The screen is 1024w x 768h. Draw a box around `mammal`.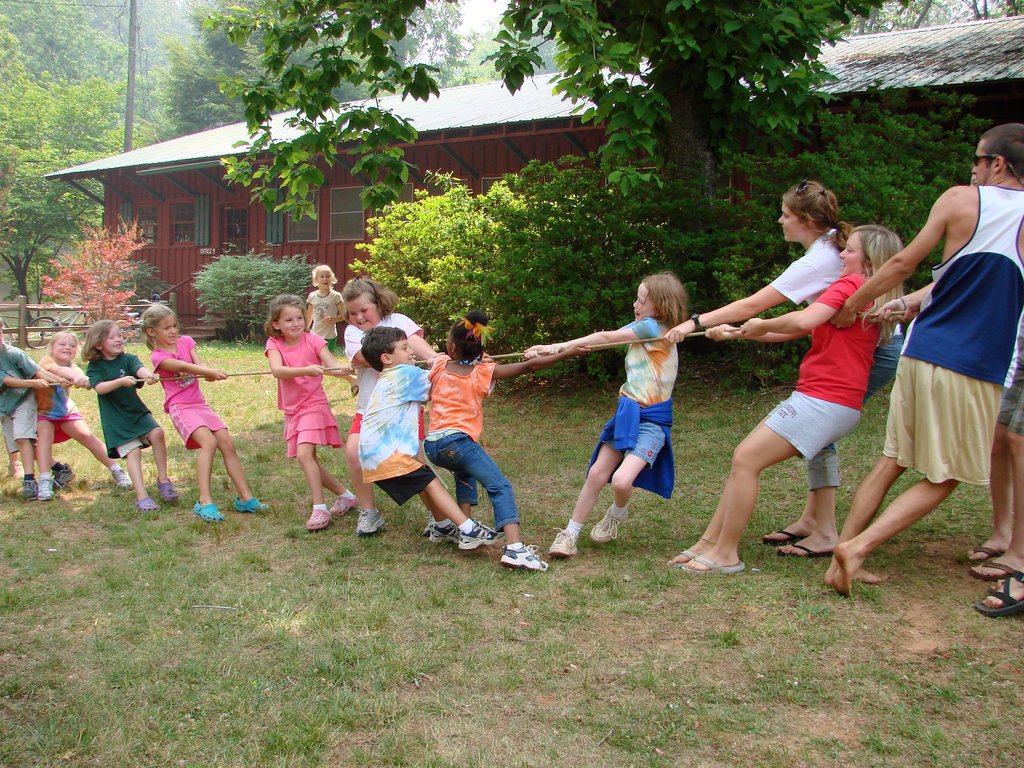
(left=420, top=309, right=591, bottom=567).
